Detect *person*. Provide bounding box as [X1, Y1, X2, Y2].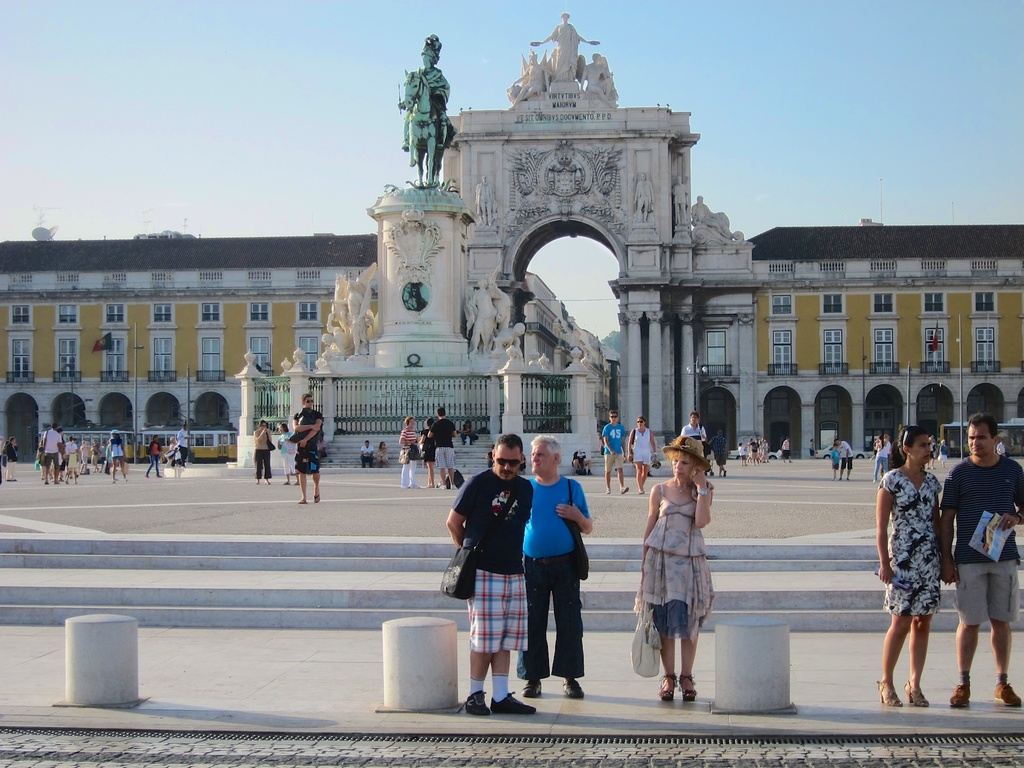
[514, 434, 593, 697].
